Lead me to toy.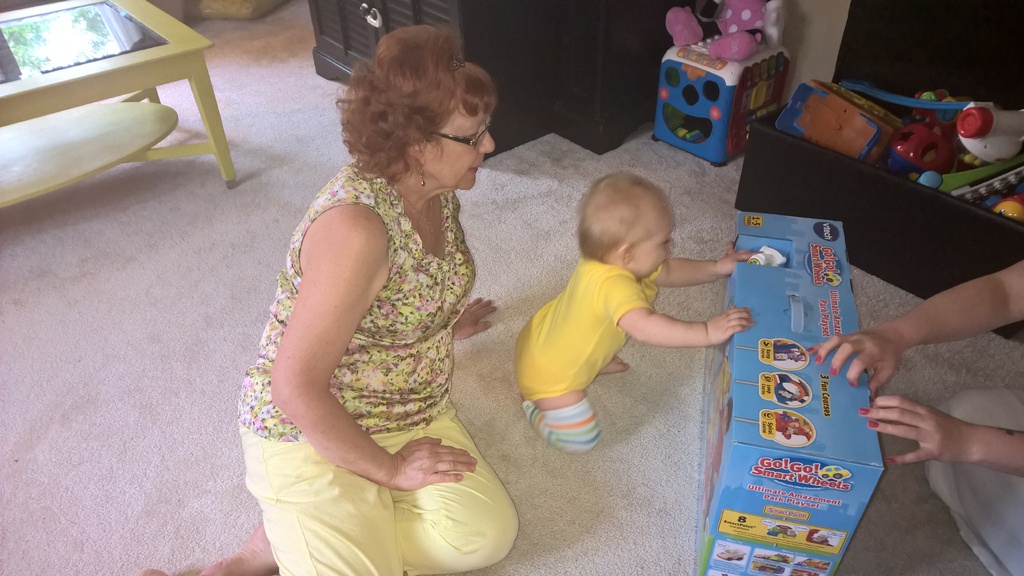
Lead to (left=998, top=187, right=1023, bottom=230).
